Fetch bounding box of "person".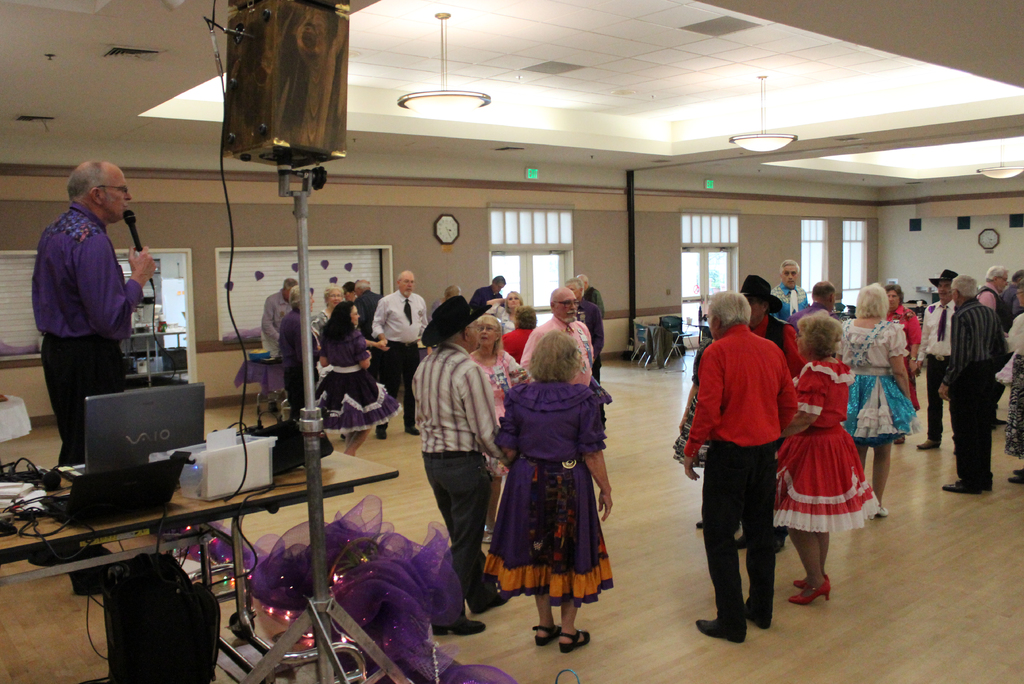
Bbox: [x1=824, y1=272, x2=897, y2=536].
